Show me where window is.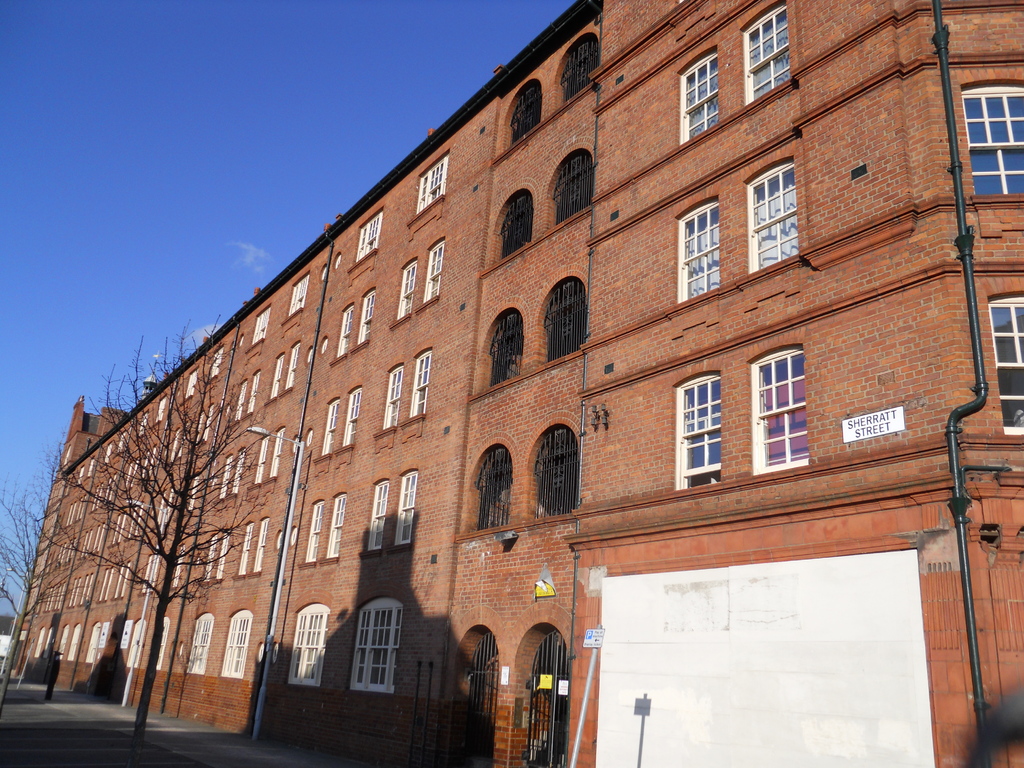
window is at BBox(281, 601, 329, 687).
